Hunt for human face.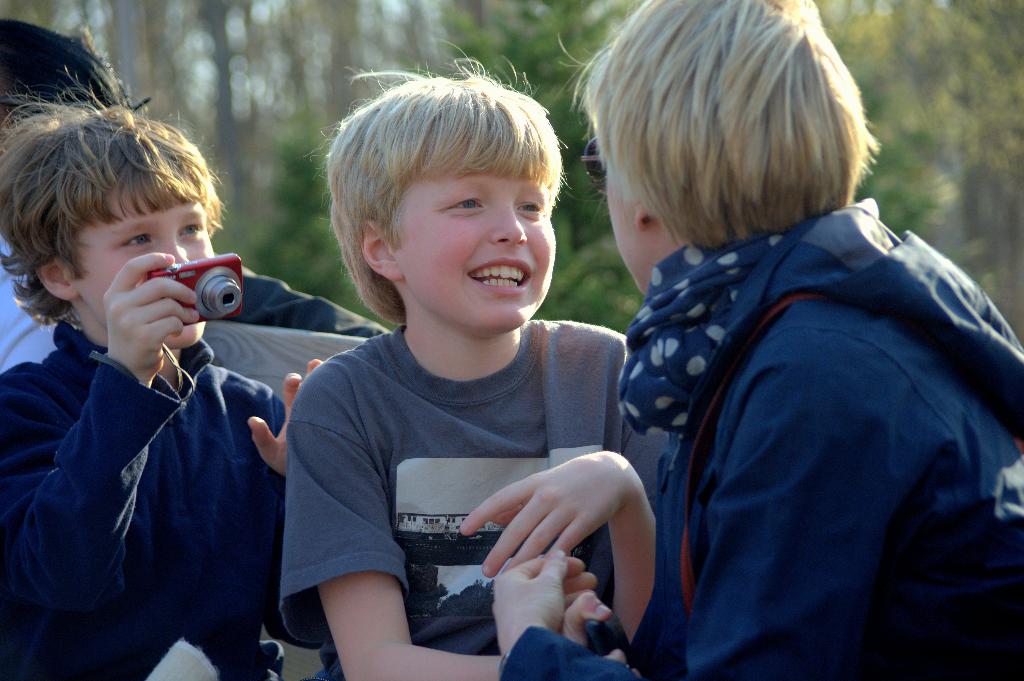
Hunted down at <region>68, 188, 212, 345</region>.
